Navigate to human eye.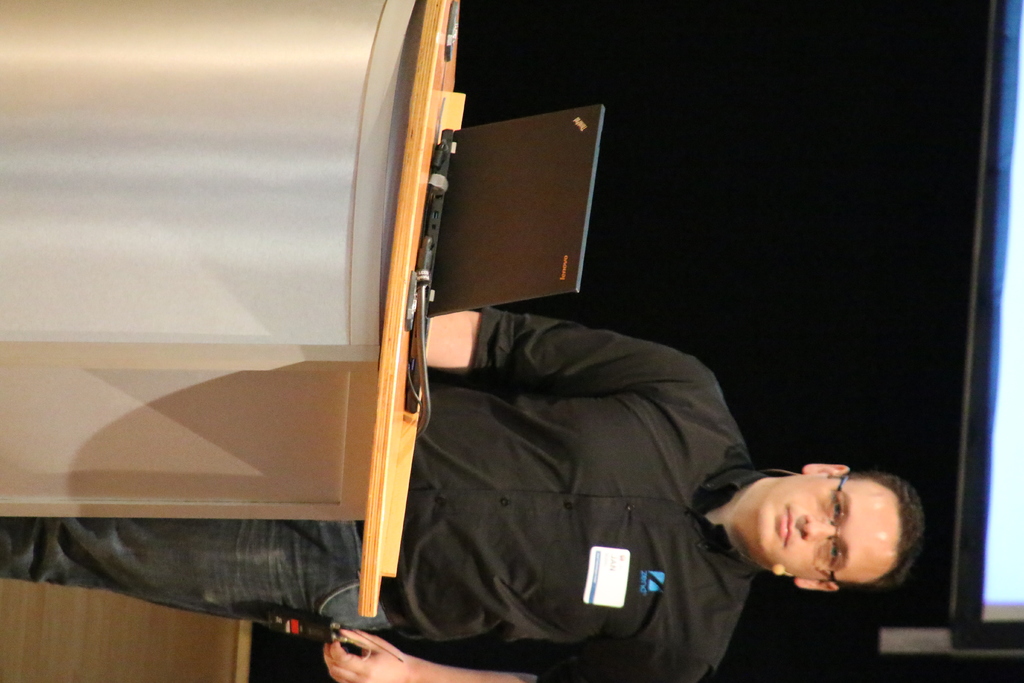
Navigation target: locate(823, 541, 844, 568).
